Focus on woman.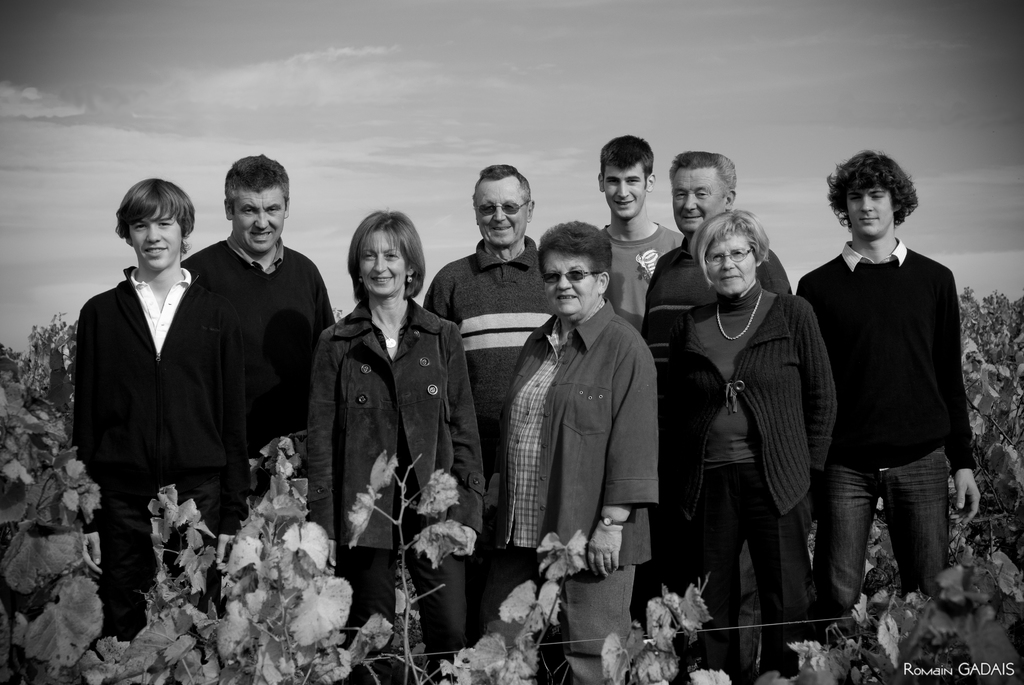
Focused at crop(304, 211, 490, 684).
